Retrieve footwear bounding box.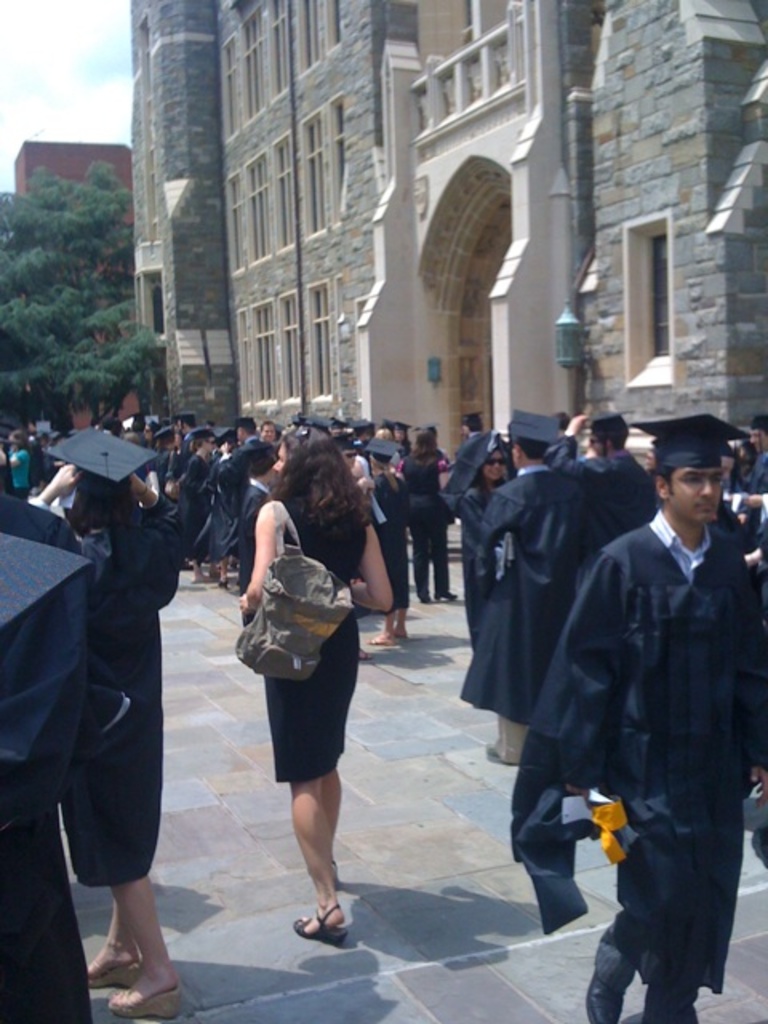
Bounding box: Rect(109, 984, 181, 1022).
